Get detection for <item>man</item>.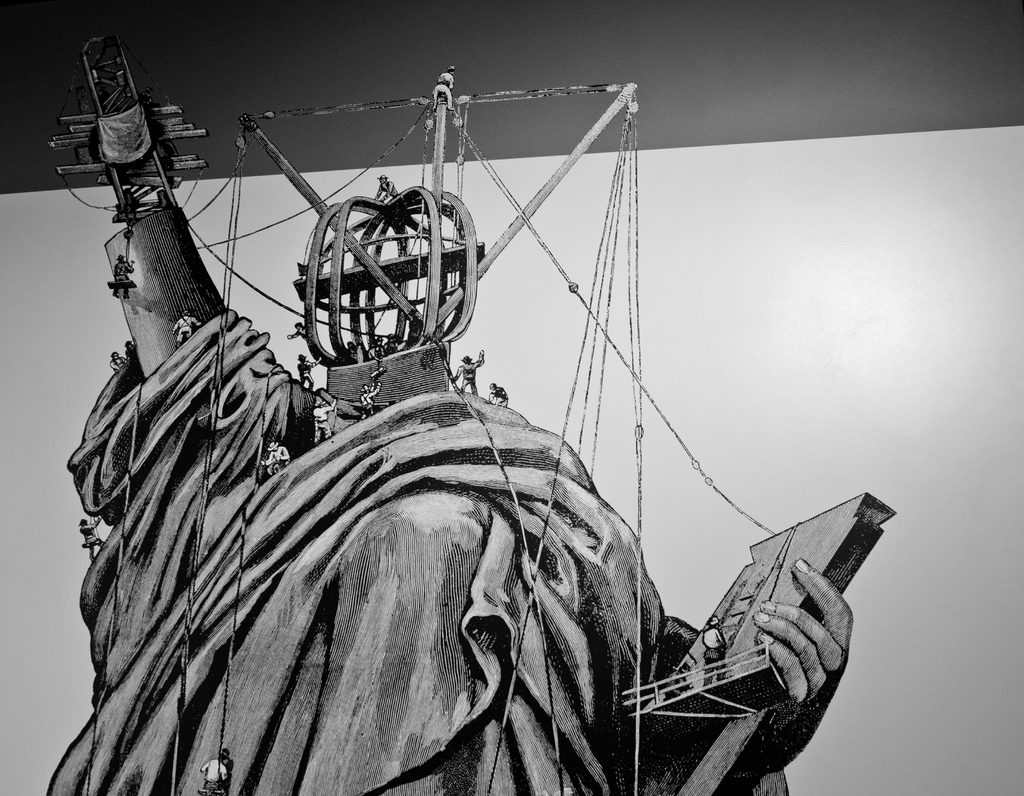
Detection: detection(198, 751, 225, 795).
